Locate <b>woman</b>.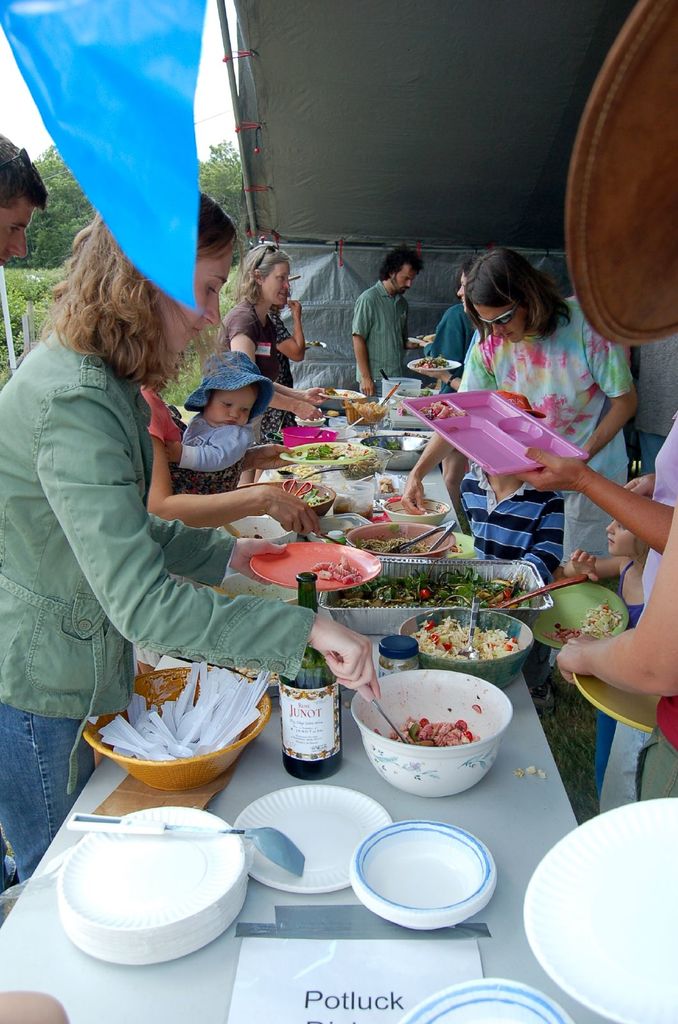
Bounding box: 510, 406, 677, 815.
